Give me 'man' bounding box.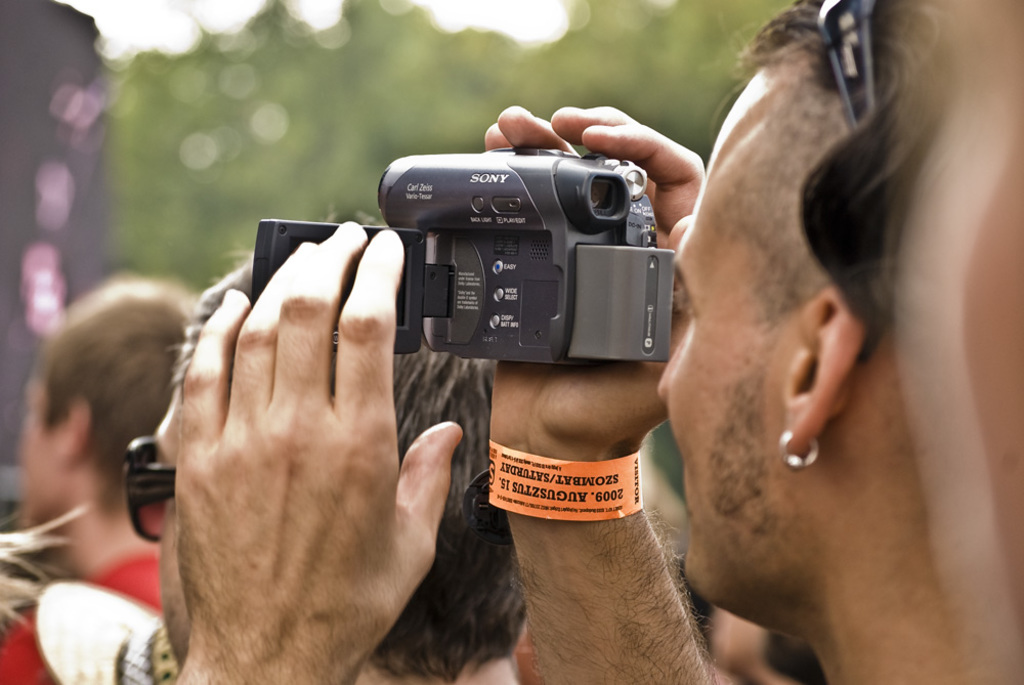
166, 0, 1023, 684.
